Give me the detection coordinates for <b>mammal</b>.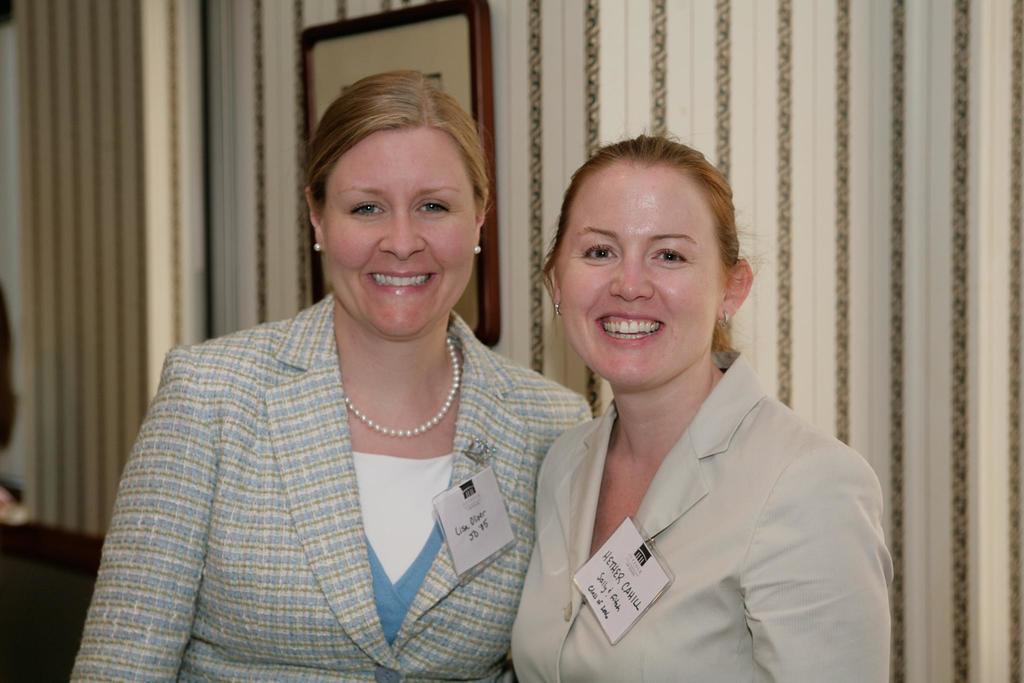
rect(508, 126, 895, 682).
